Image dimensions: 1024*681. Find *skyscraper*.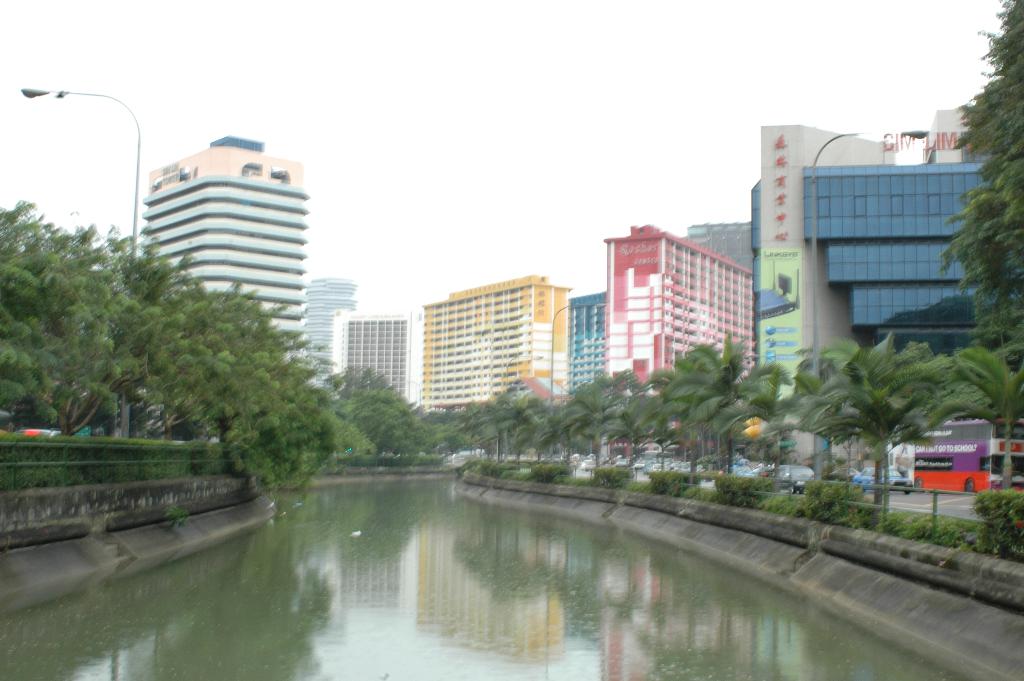
(419, 277, 572, 413).
